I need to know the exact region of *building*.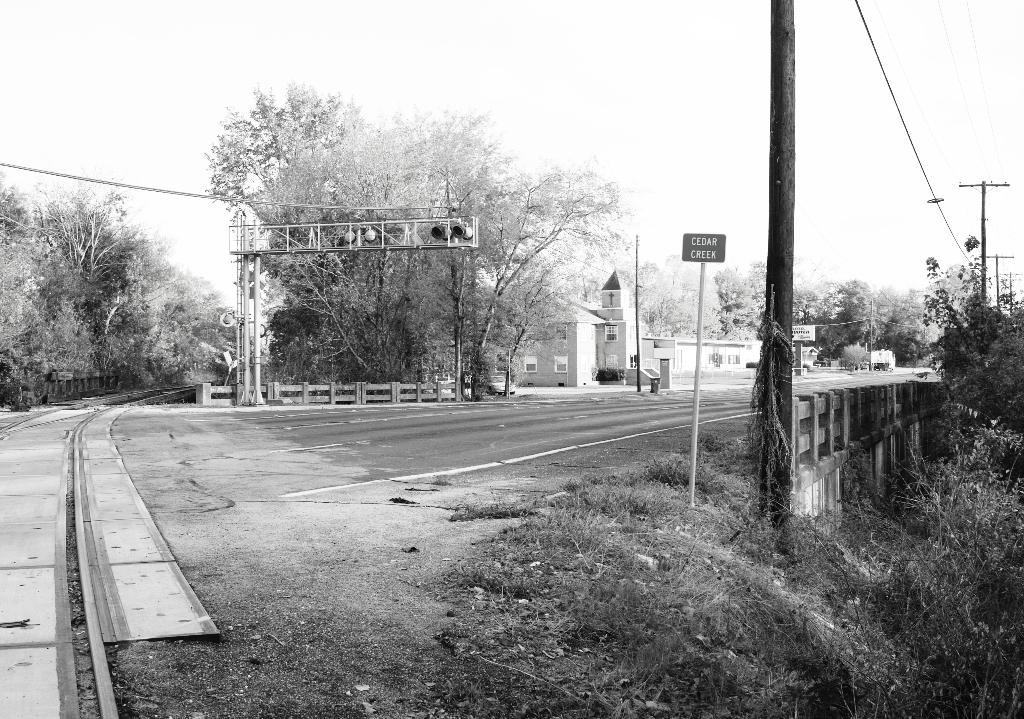
Region: pyautogui.locateOnScreen(489, 272, 637, 390).
